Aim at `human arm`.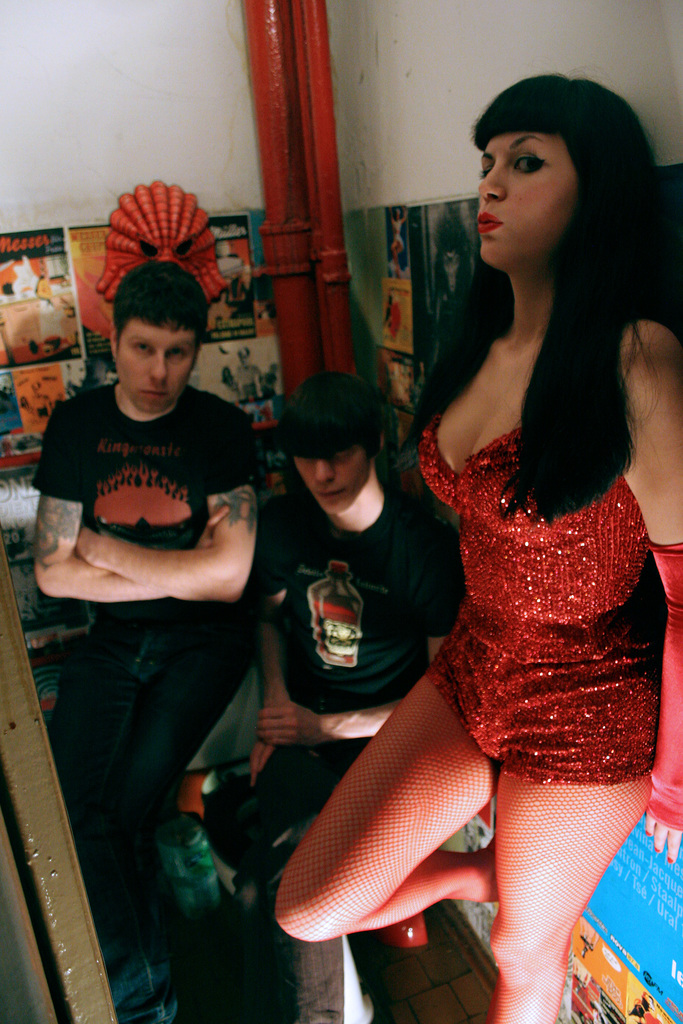
Aimed at 625 319 682 876.
